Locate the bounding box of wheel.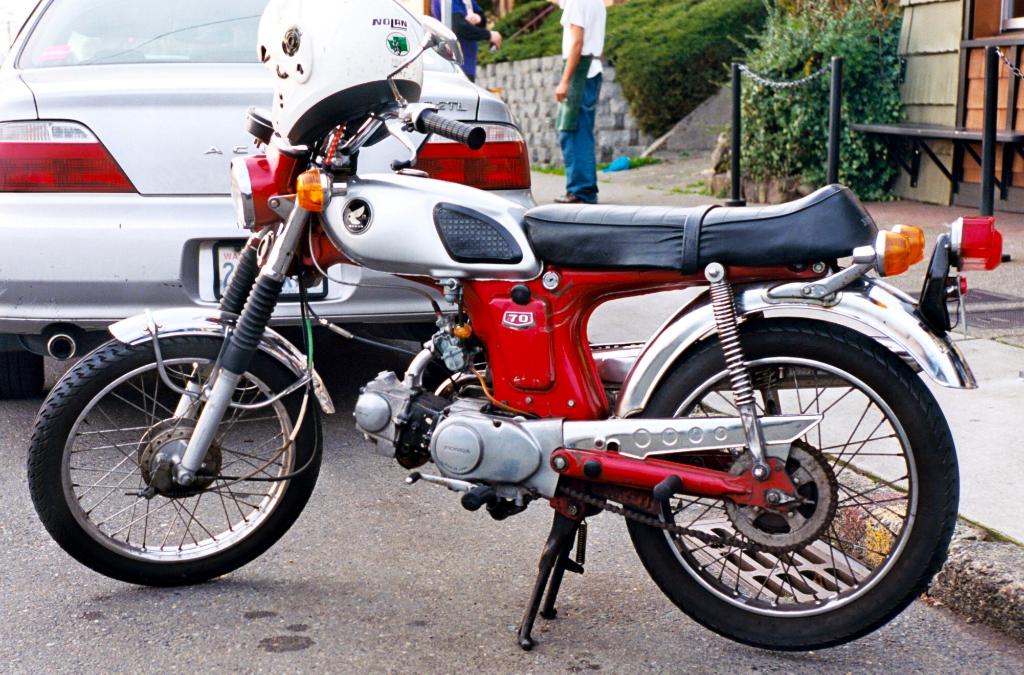
Bounding box: {"left": 0, "top": 350, "right": 45, "bottom": 400}.
